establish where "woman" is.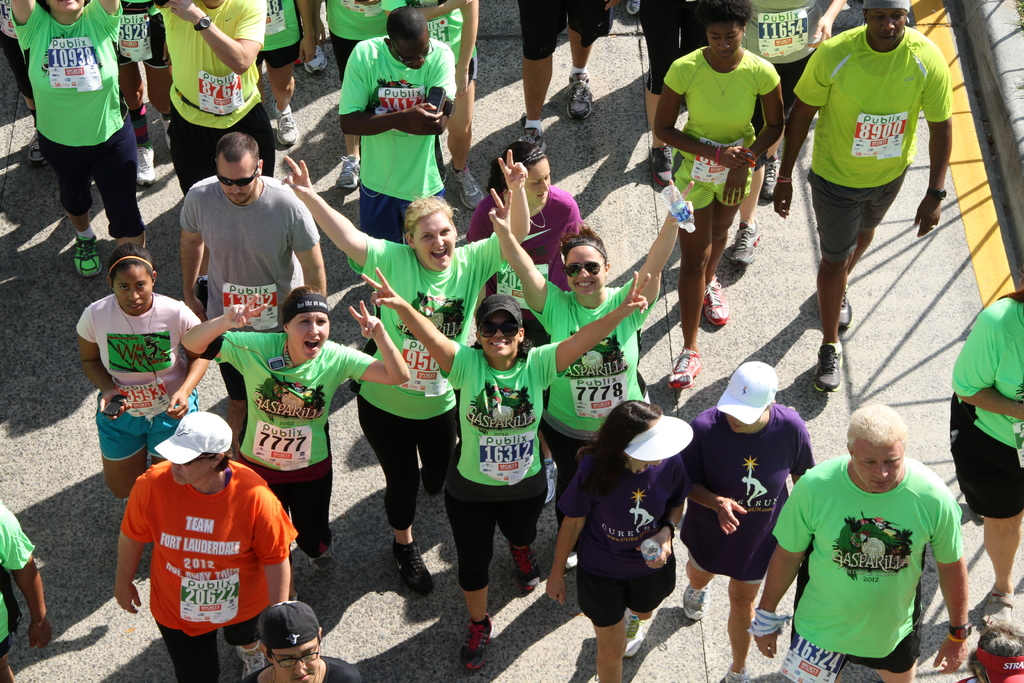
Established at <box>552,390,712,675</box>.
